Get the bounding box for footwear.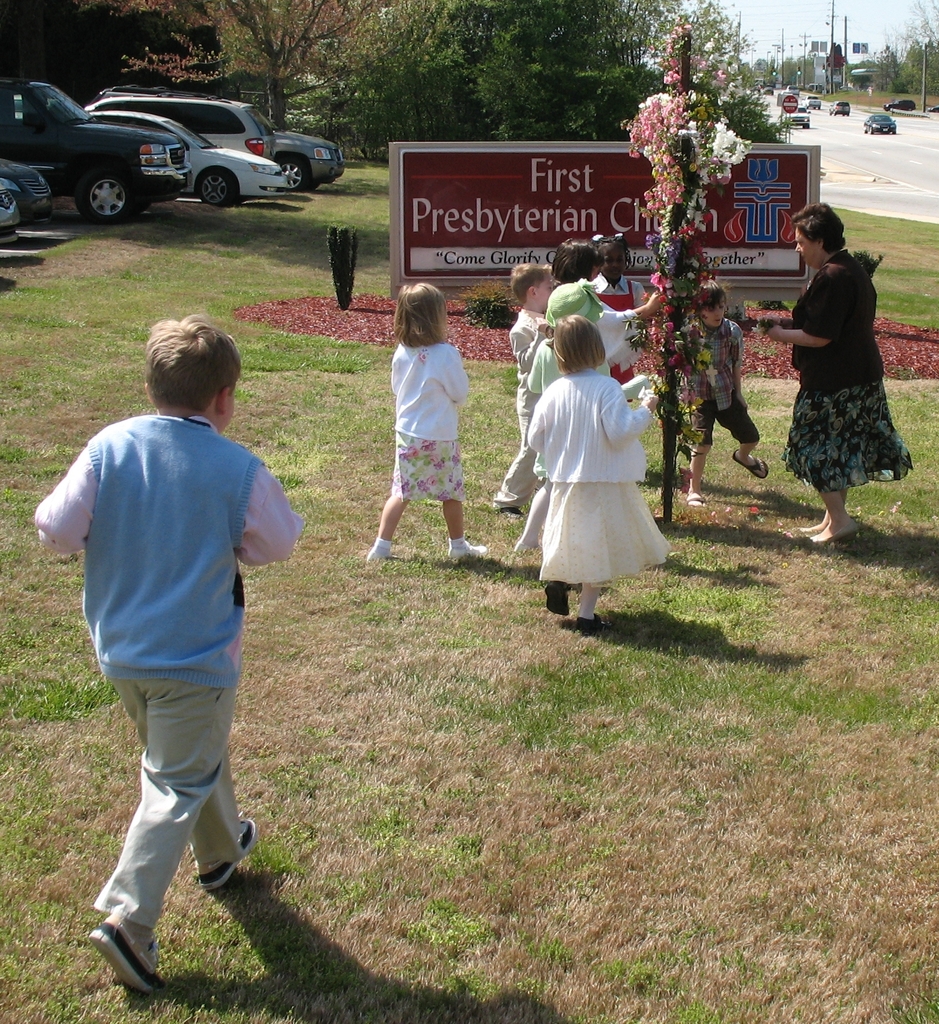
[731, 452, 769, 479].
